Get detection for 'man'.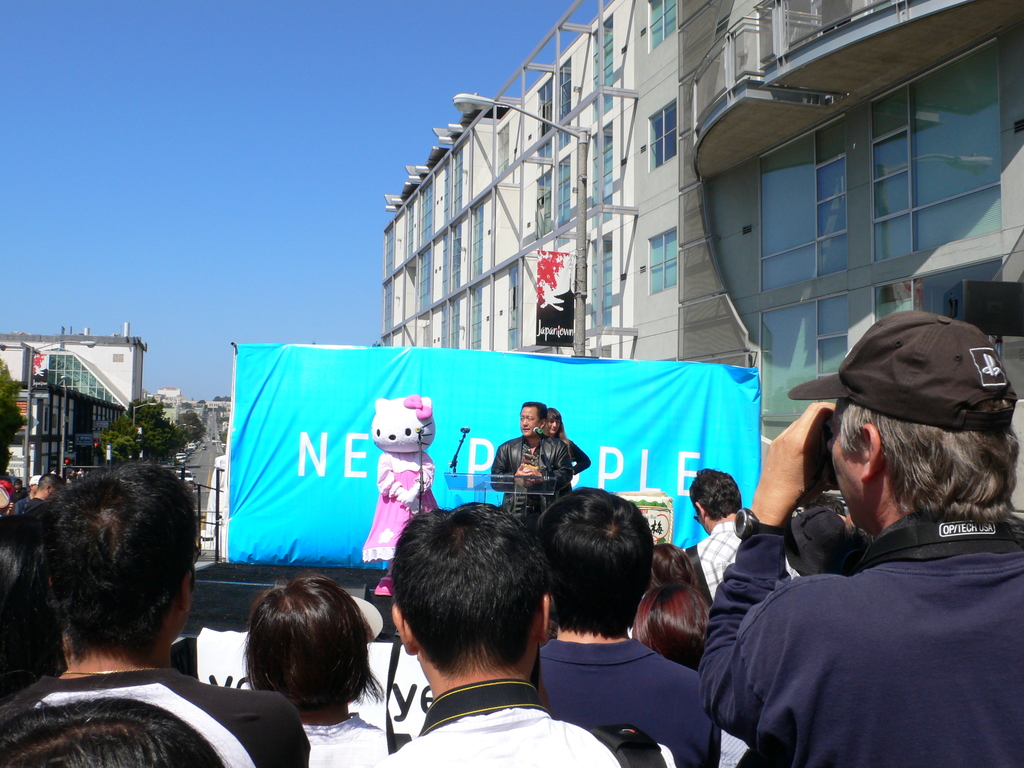
Detection: [532, 483, 724, 767].
